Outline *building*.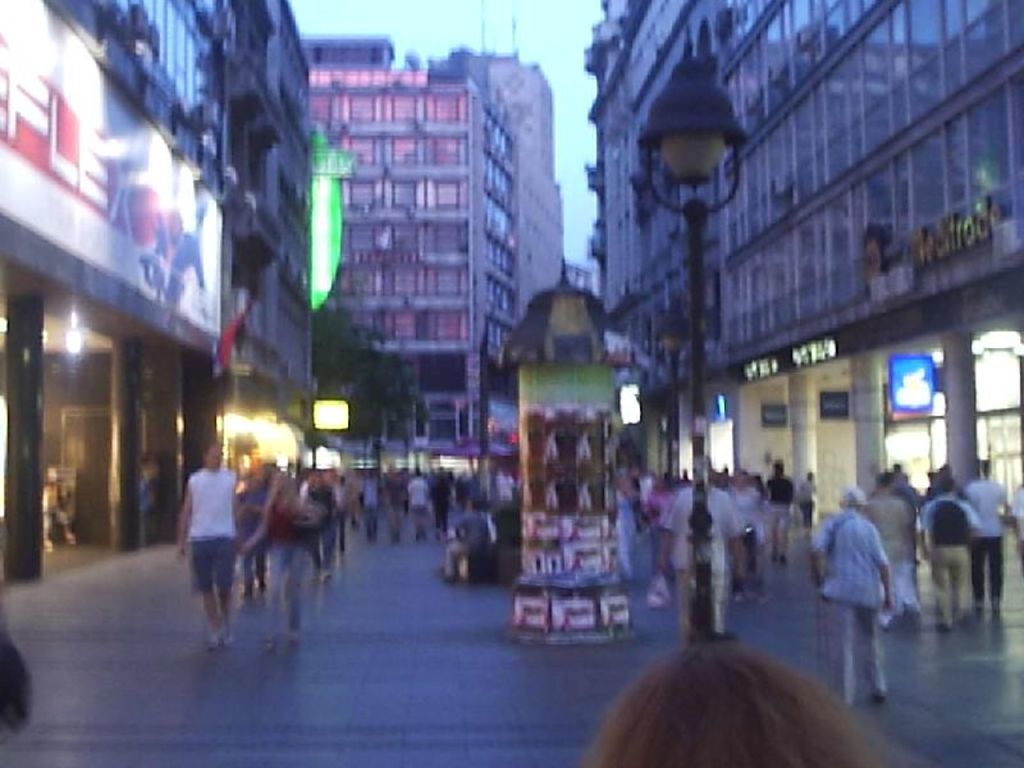
Outline: {"x1": 302, "y1": 41, "x2": 554, "y2": 494}.
